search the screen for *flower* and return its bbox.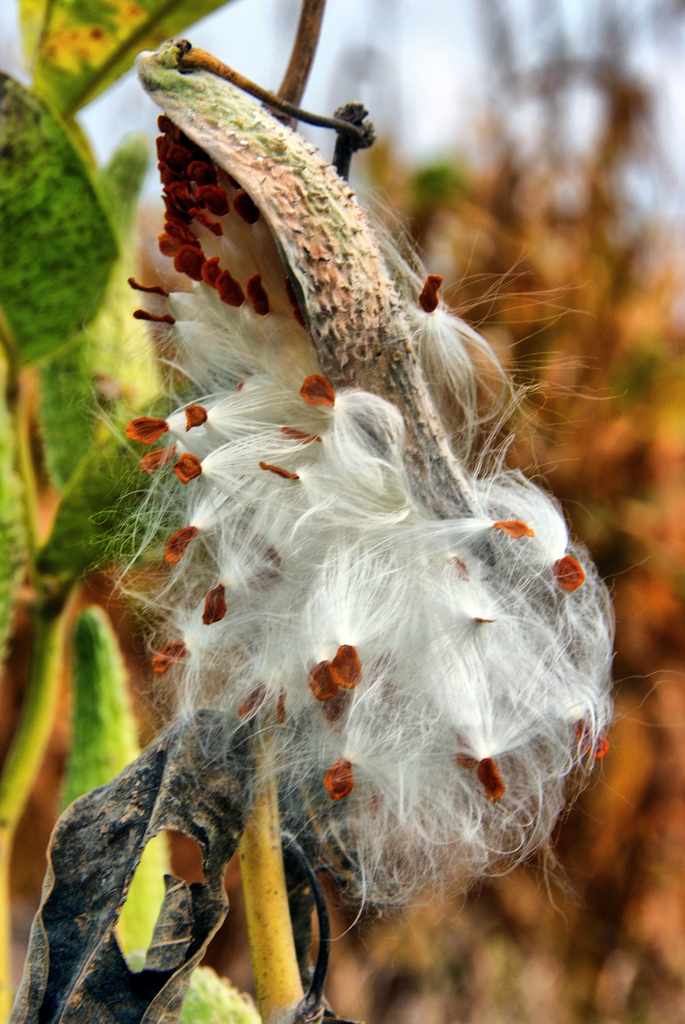
Found: region(102, 190, 631, 944).
